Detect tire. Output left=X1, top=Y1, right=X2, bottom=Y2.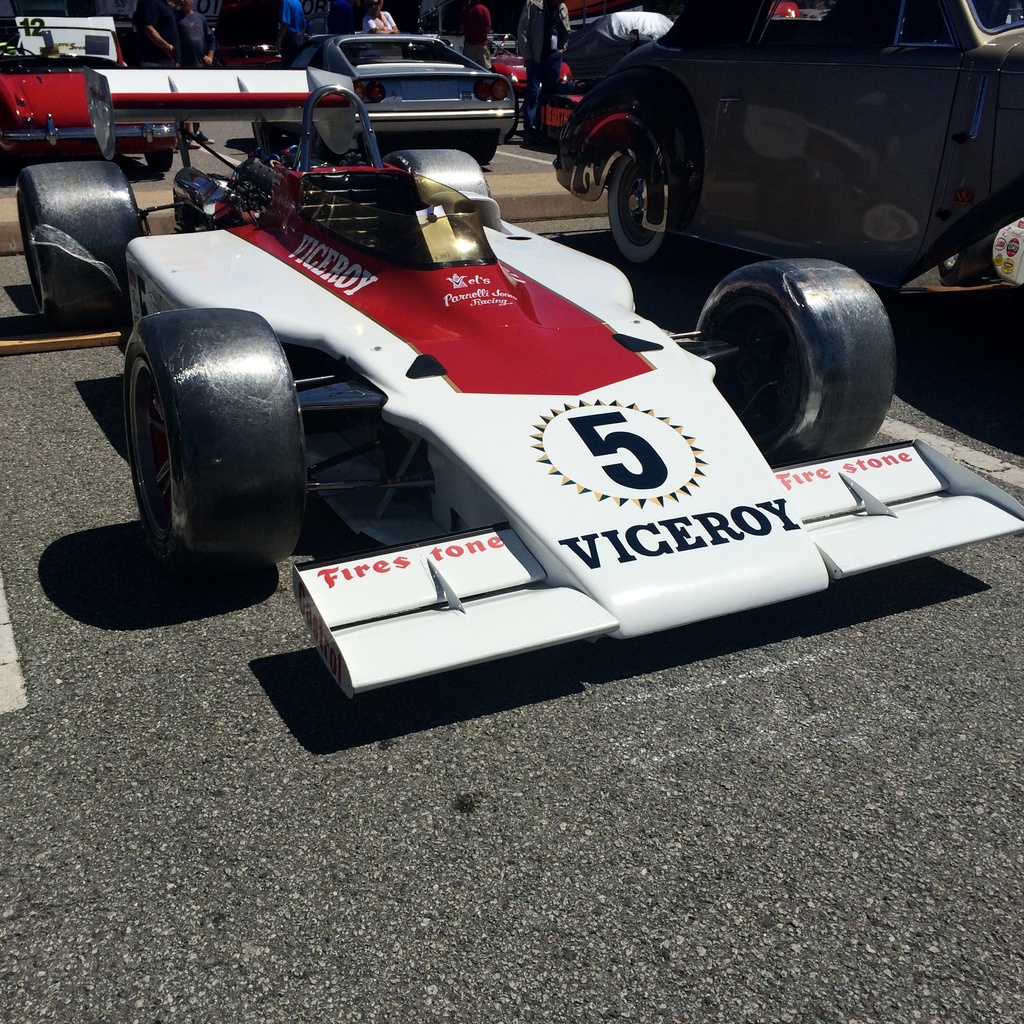
left=391, top=147, right=498, bottom=209.
